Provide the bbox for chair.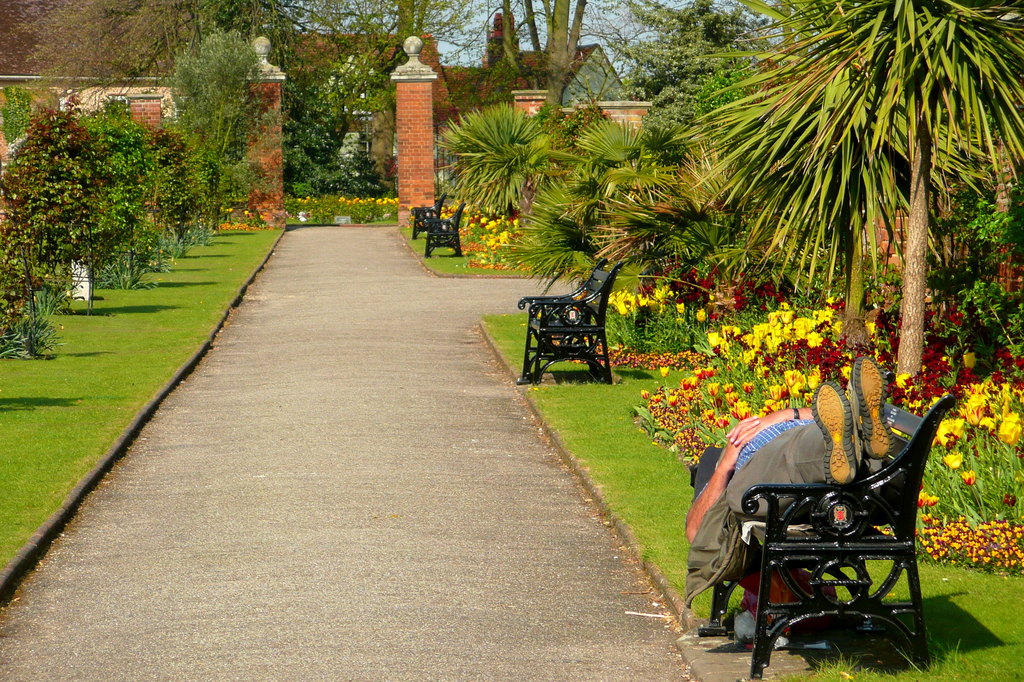
x1=520, y1=256, x2=617, y2=386.
